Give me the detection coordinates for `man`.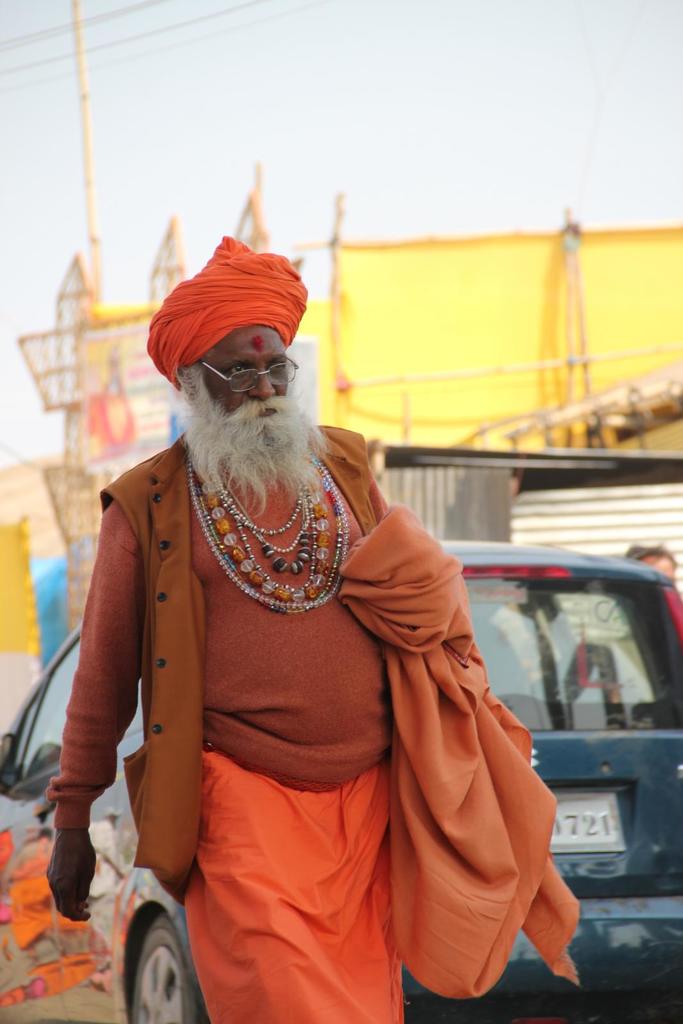
bbox(52, 241, 589, 1023).
